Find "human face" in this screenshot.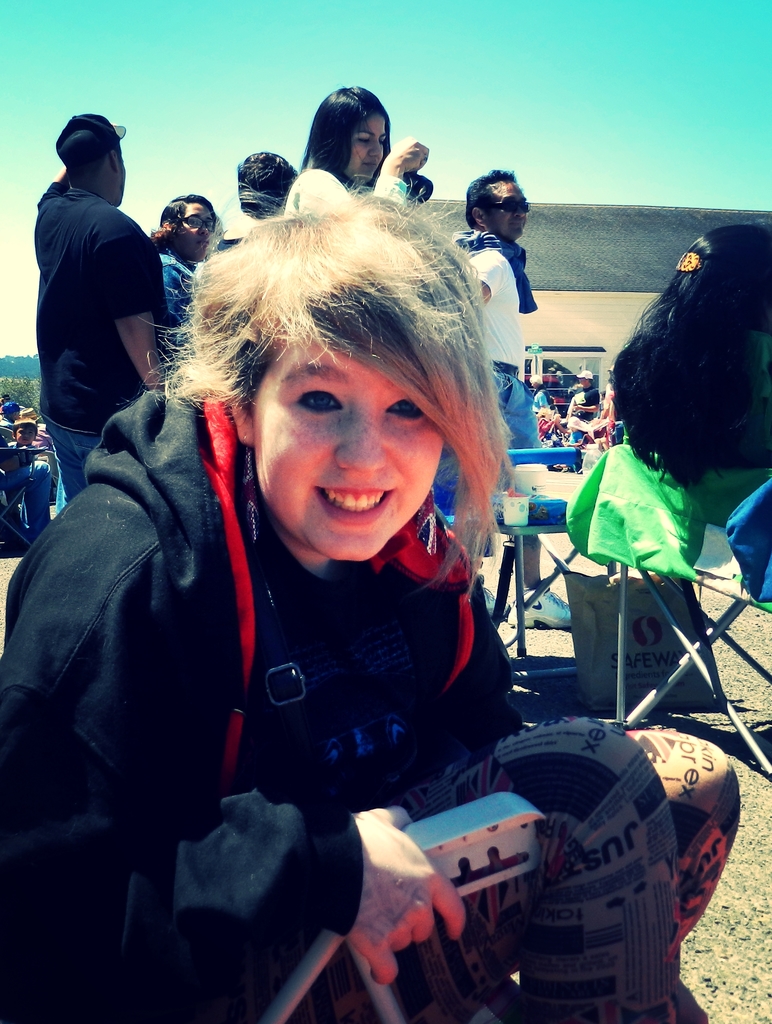
The bounding box for "human face" is pyautogui.locateOnScreen(531, 383, 538, 390).
